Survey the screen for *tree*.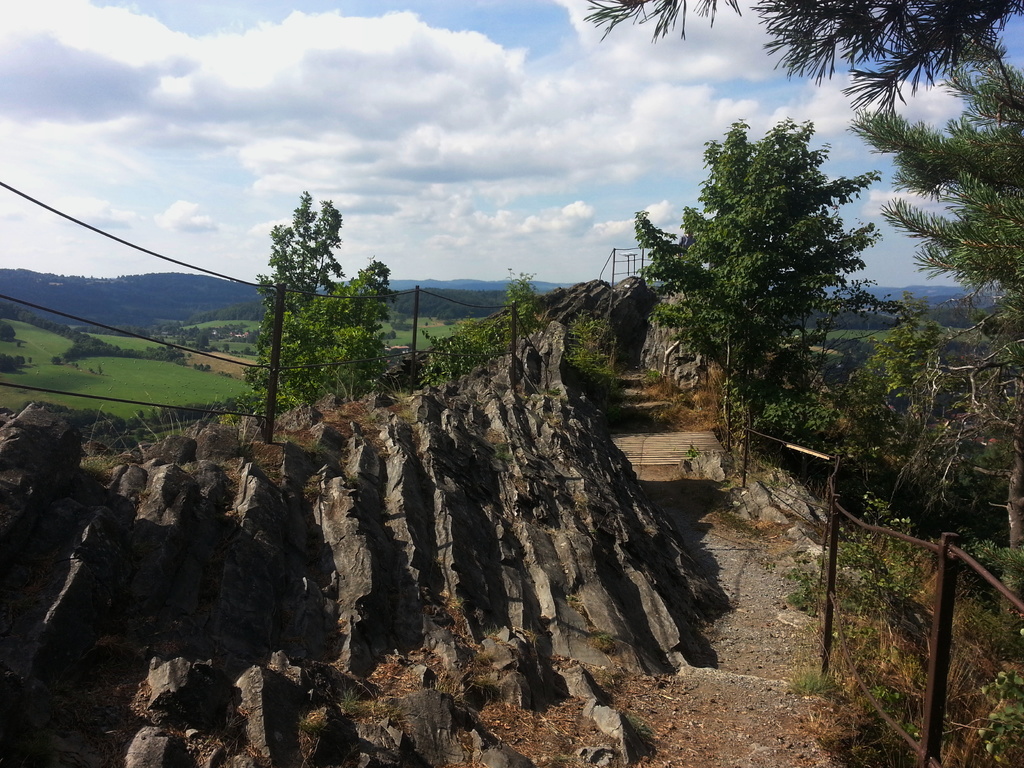
Survey found: bbox(247, 188, 402, 414).
